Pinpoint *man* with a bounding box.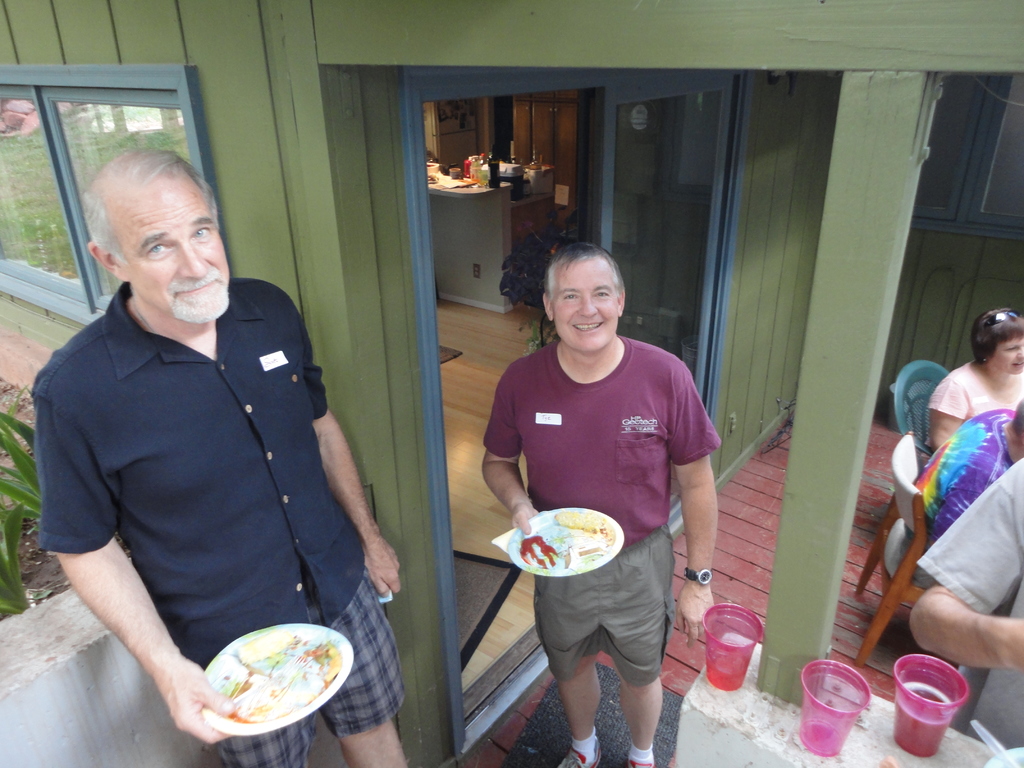
rect(24, 161, 378, 722).
